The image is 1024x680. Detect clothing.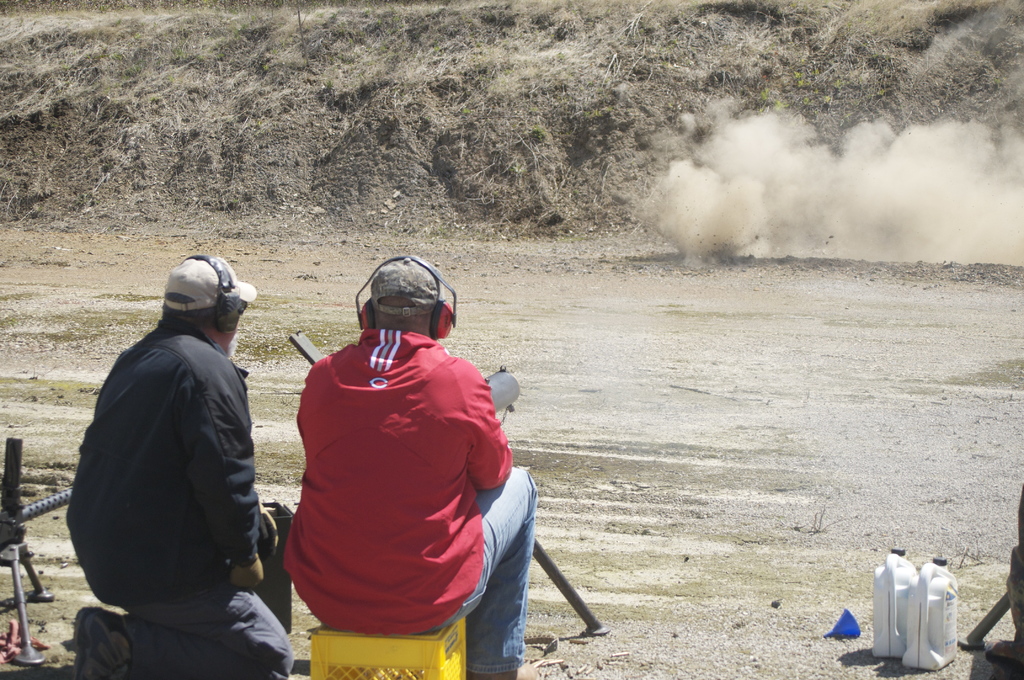
Detection: [x1=66, y1=321, x2=294, y2=679].
